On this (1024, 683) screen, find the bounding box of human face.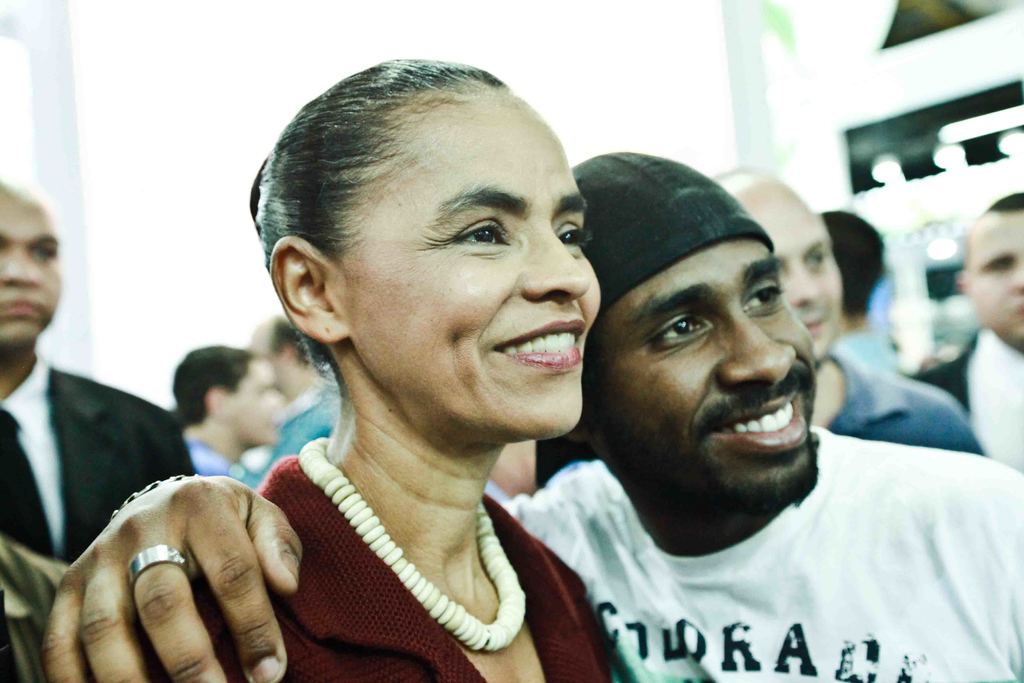
Bounding box: <bbox>0, 188, 67, 337</bbox>.
